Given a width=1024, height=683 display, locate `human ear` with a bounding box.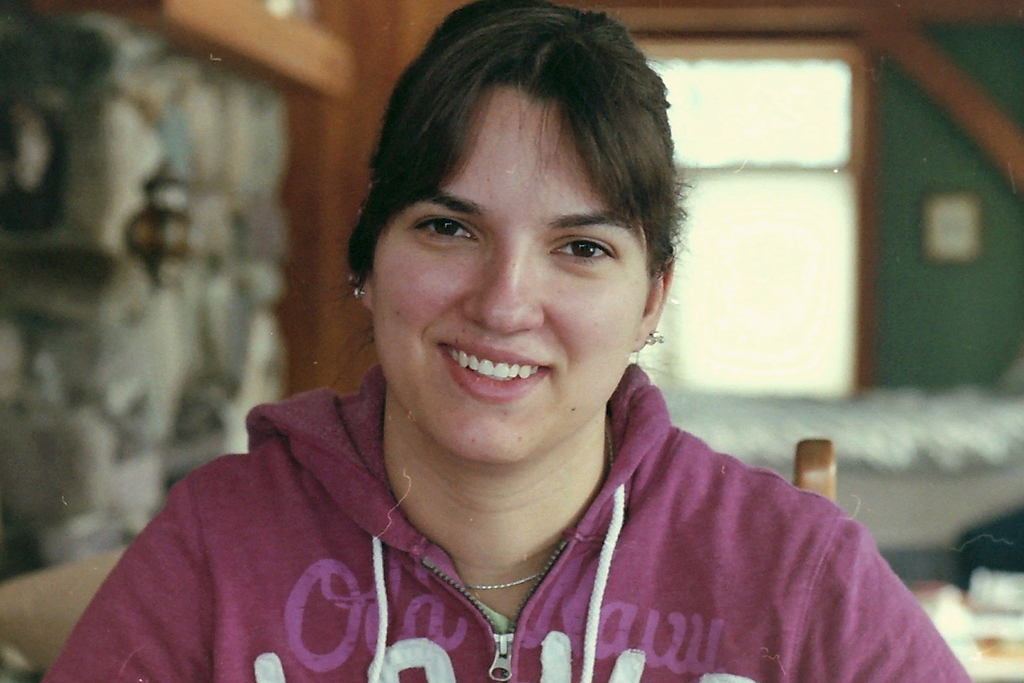
Located: BBox(632, 258, 675, 355).
